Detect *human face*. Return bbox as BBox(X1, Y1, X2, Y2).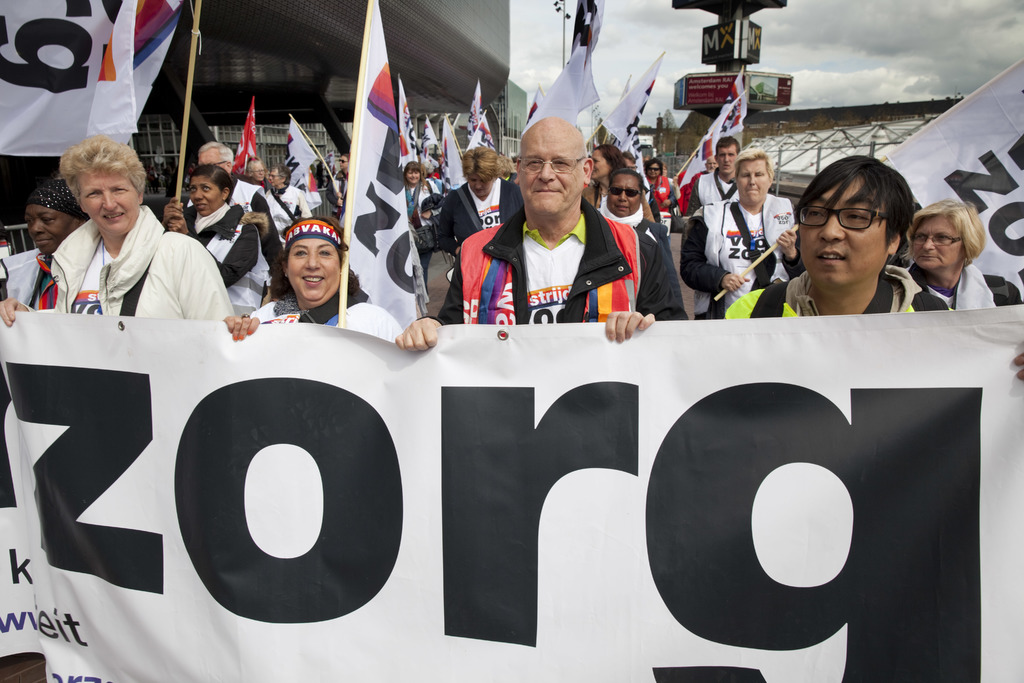
BBox(287, 239, 340, 299).
